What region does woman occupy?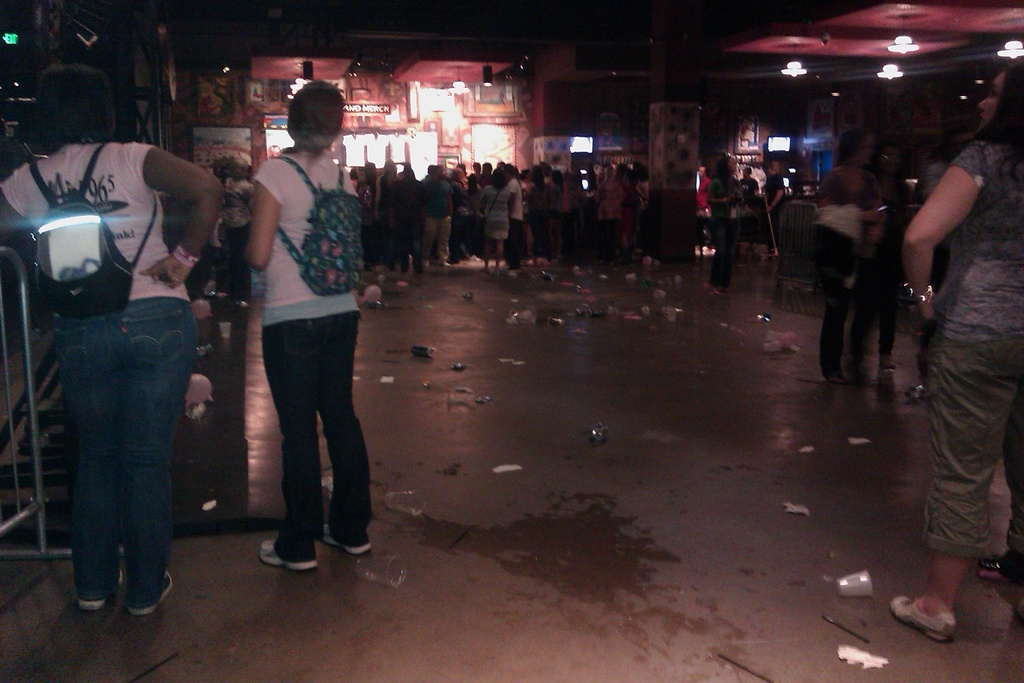
select_region(890, 78, 1023, 639).
